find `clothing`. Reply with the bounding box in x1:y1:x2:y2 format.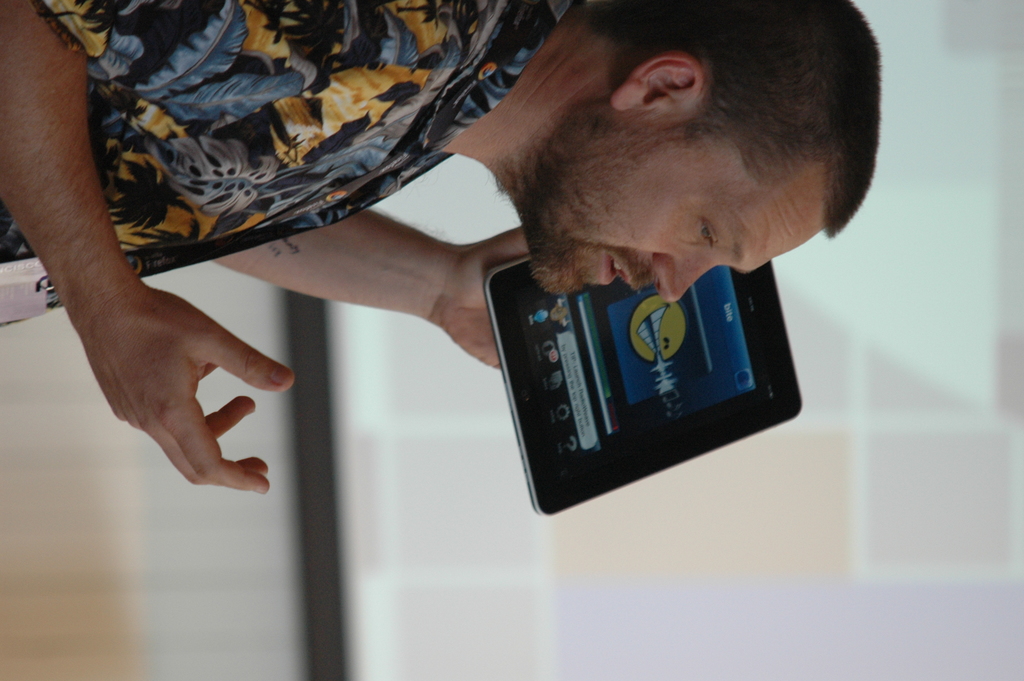
0:0:569:325.
